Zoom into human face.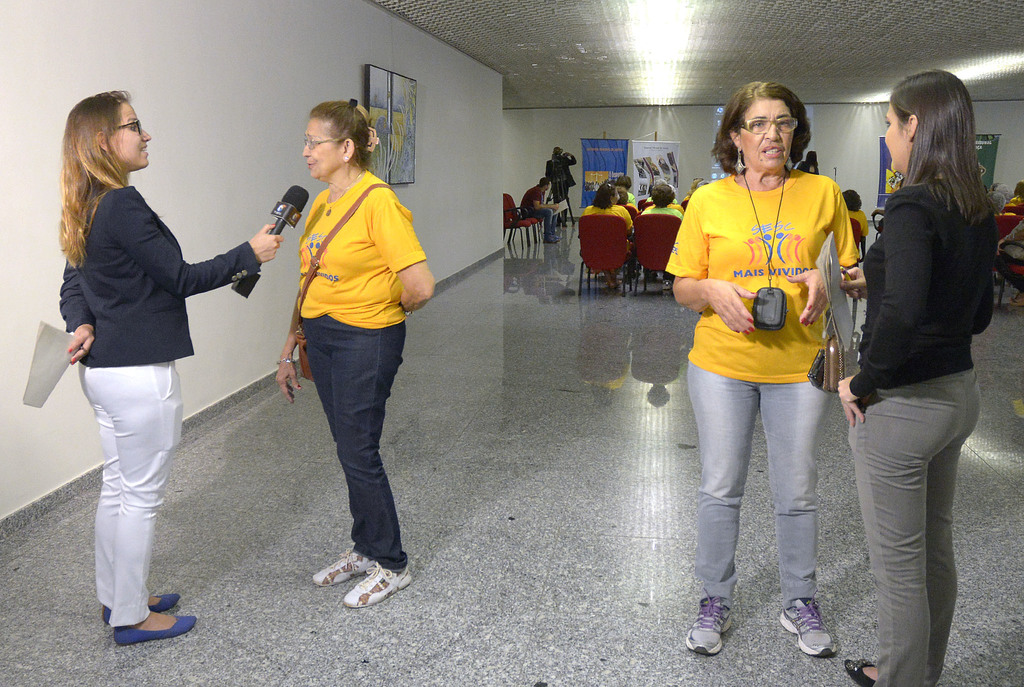
Zoom target: {"left": 740, "top": 101, "right": 794, "bottom": 171}.
